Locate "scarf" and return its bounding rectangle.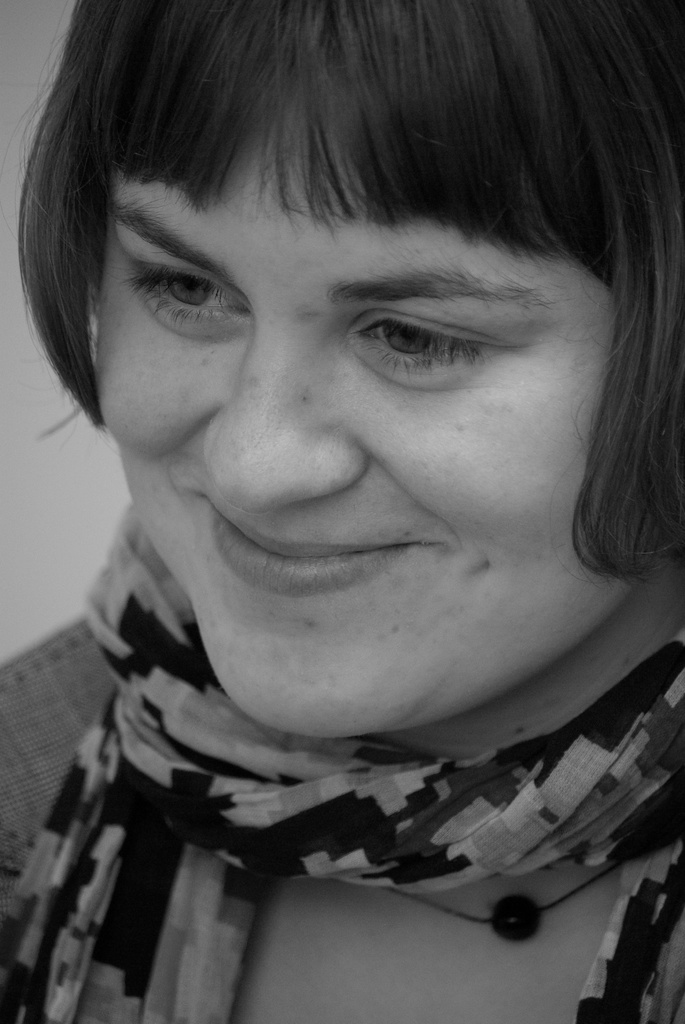
select_region(0, 500, 684, 1023).
